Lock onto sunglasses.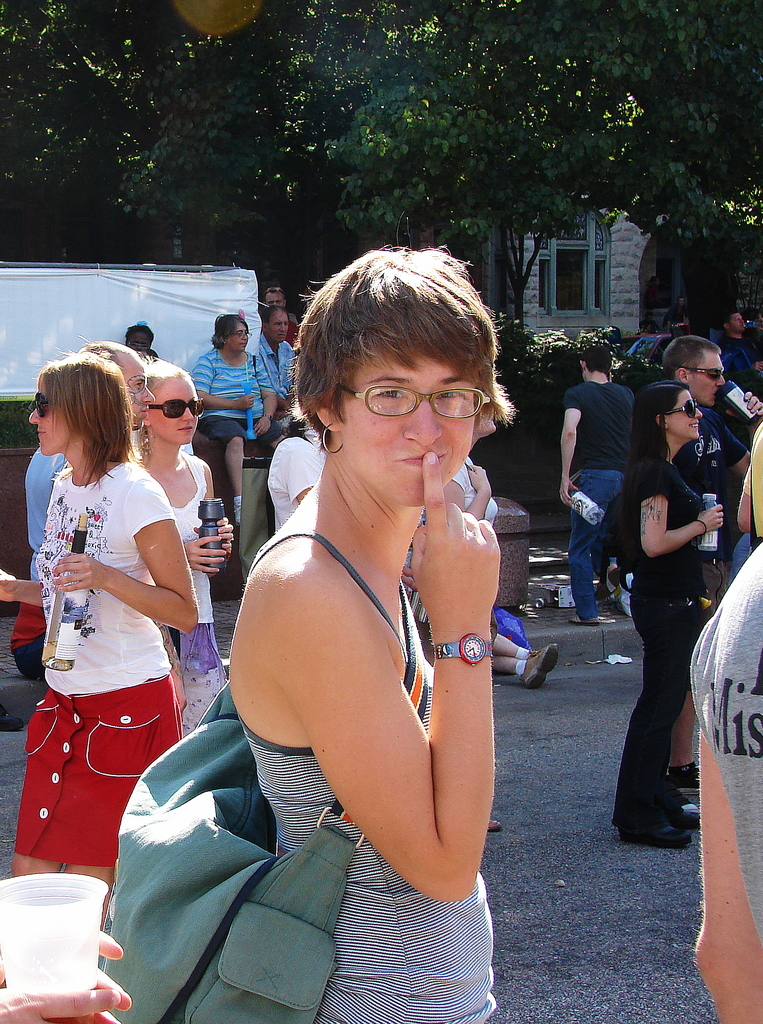
Locked: 151:401:202:420.
